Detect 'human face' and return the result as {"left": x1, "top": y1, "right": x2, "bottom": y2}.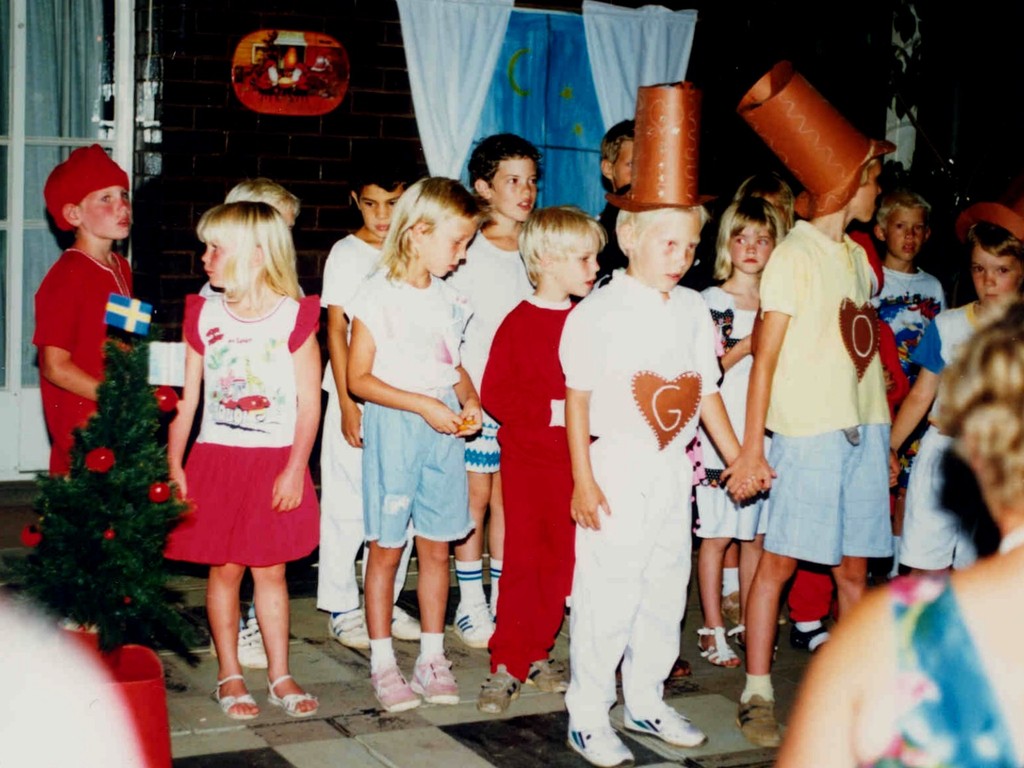
{"left": 969, "top": 243, "right": 1021, "bottom": 307}.
